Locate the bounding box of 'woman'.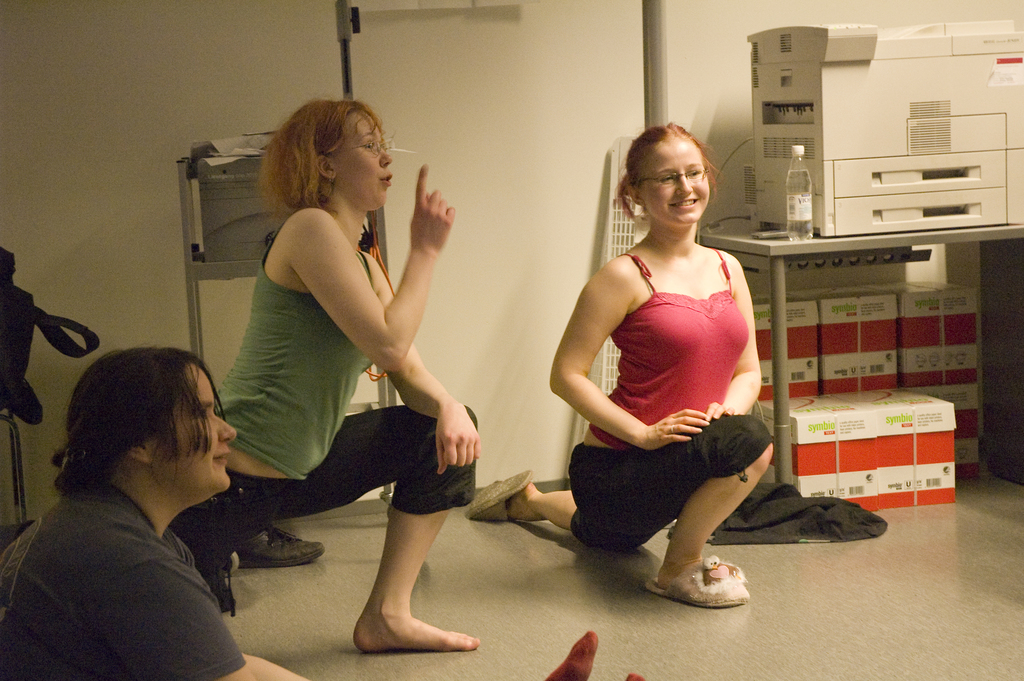
Bounding box: 0, 347, 308, 680.
